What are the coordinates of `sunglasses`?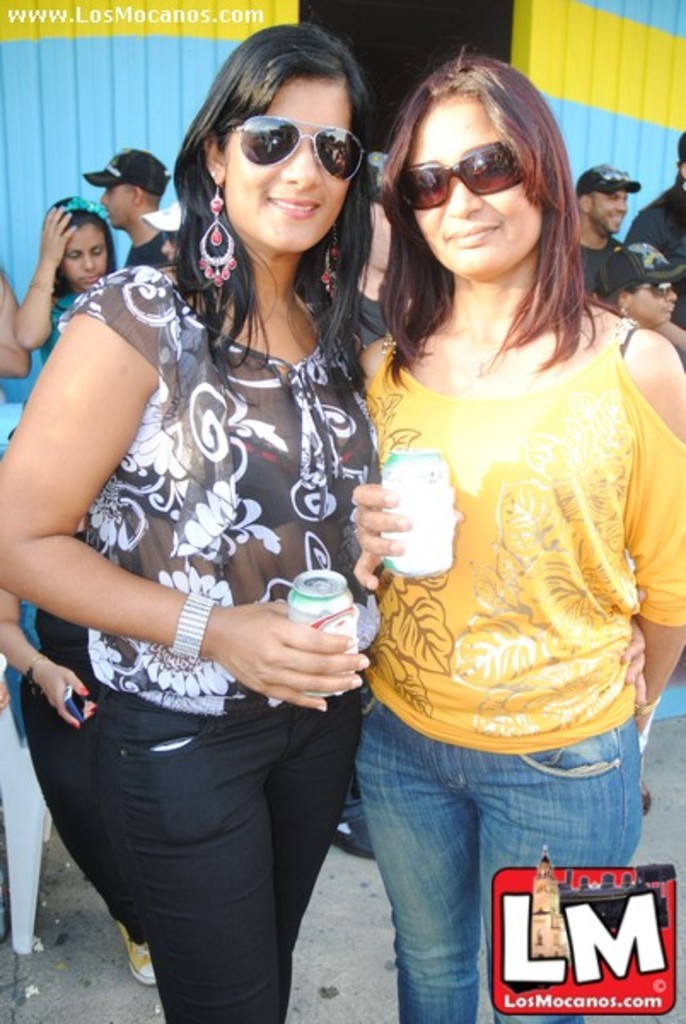
box(387, 131, 519, 213).
